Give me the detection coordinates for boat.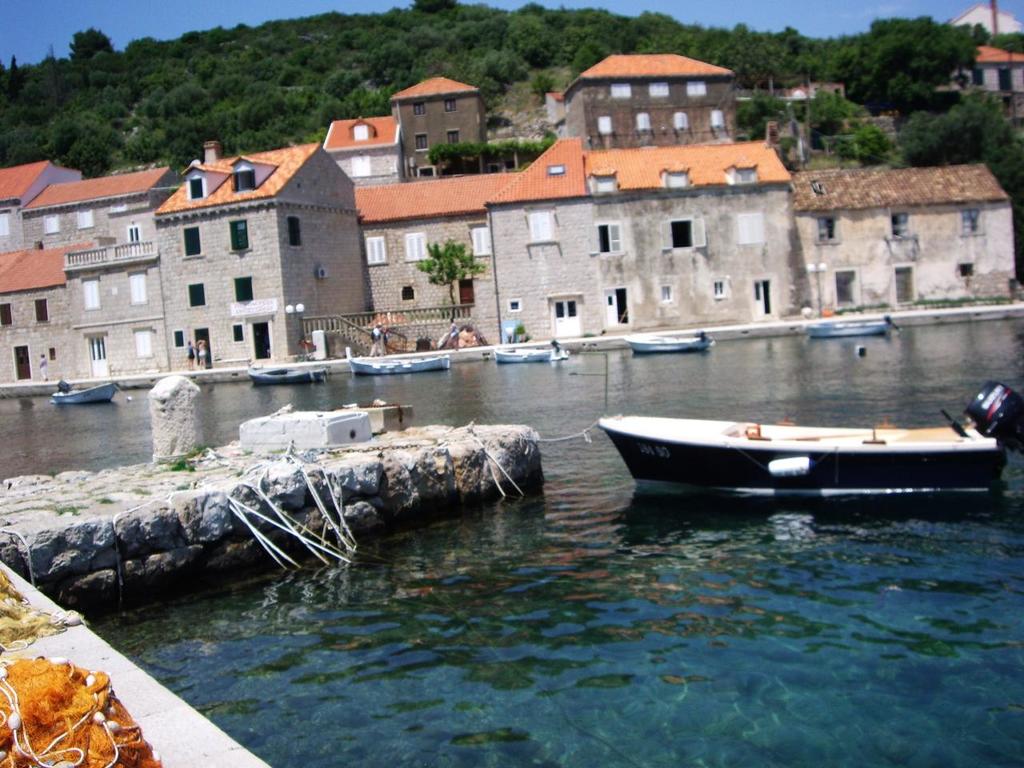
BBox(494, 350, 567, 364).
